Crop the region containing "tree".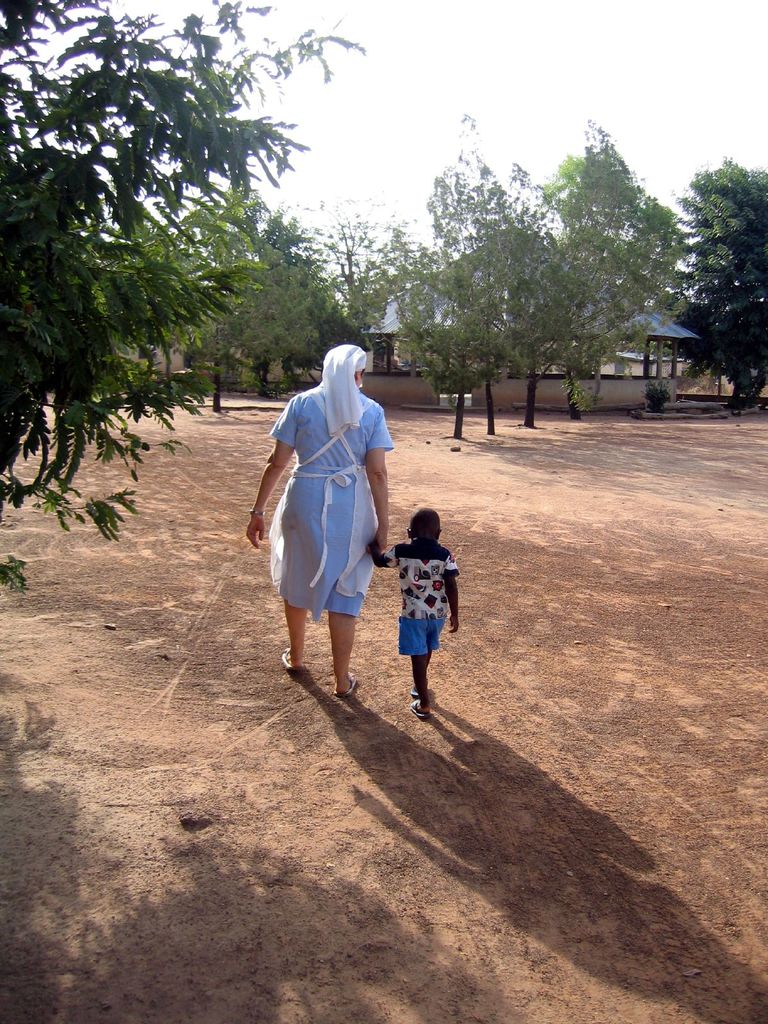
Crop region: 267:203:318:301.
